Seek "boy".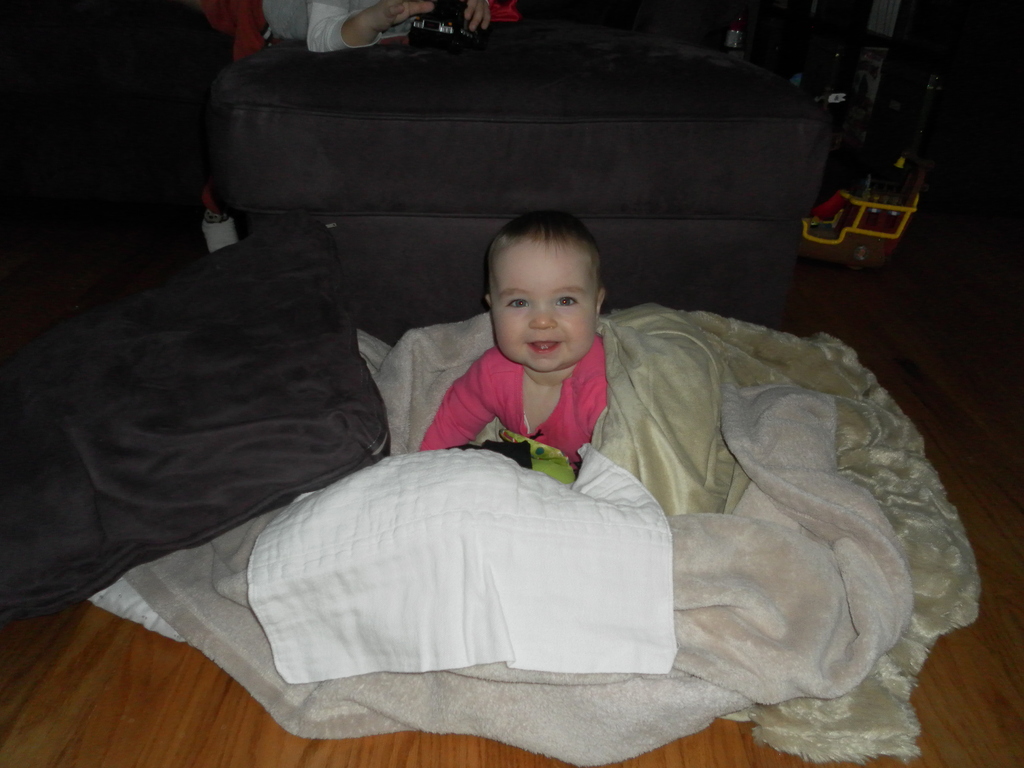
bbox(418, 210, 605, 481).
